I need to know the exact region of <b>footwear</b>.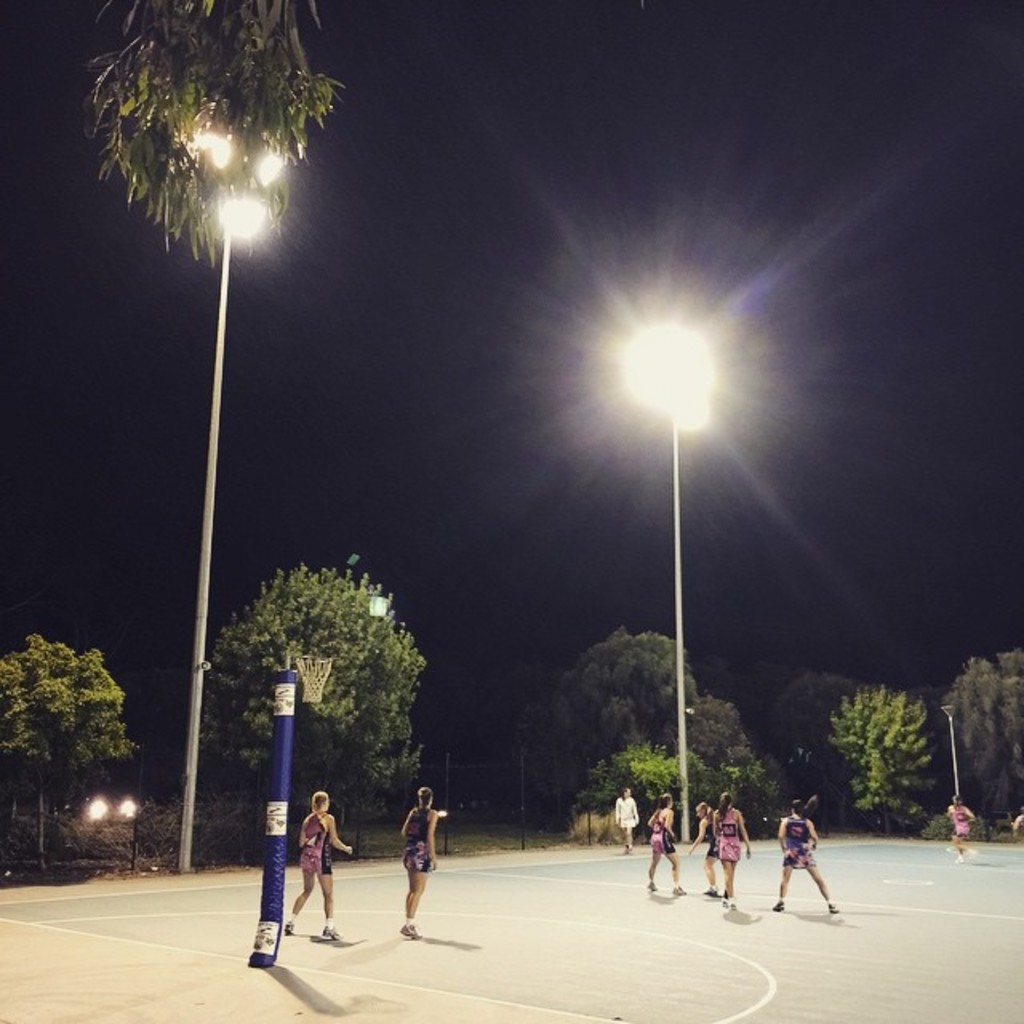
Region: crop(829, 906, 835, 918).
